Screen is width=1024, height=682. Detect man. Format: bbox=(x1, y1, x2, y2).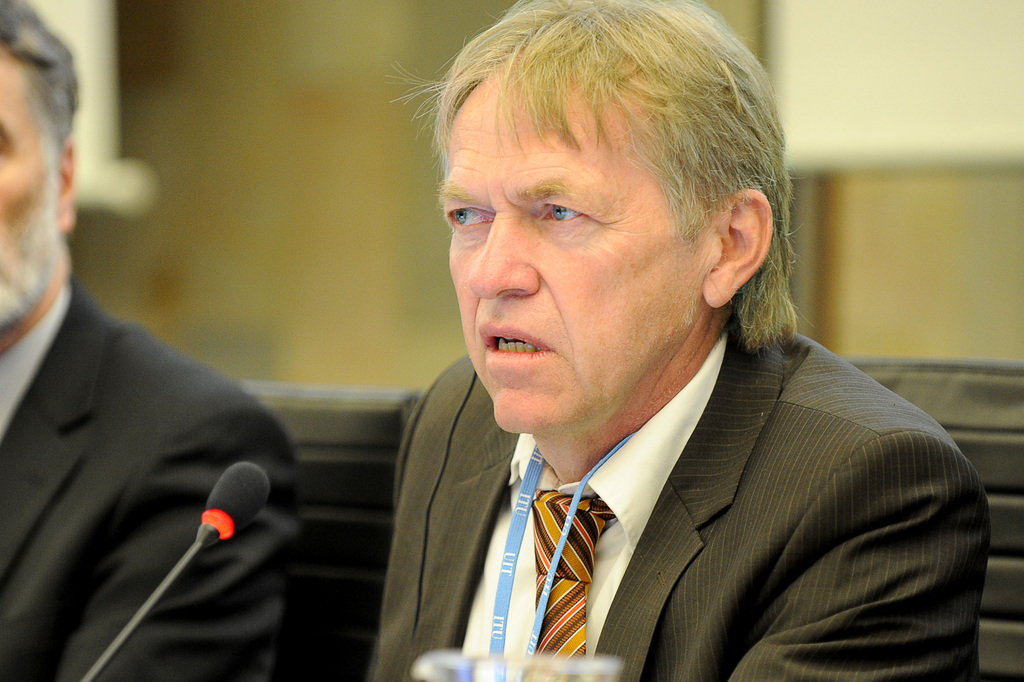
bbox=(365, 0, 996, 681).
